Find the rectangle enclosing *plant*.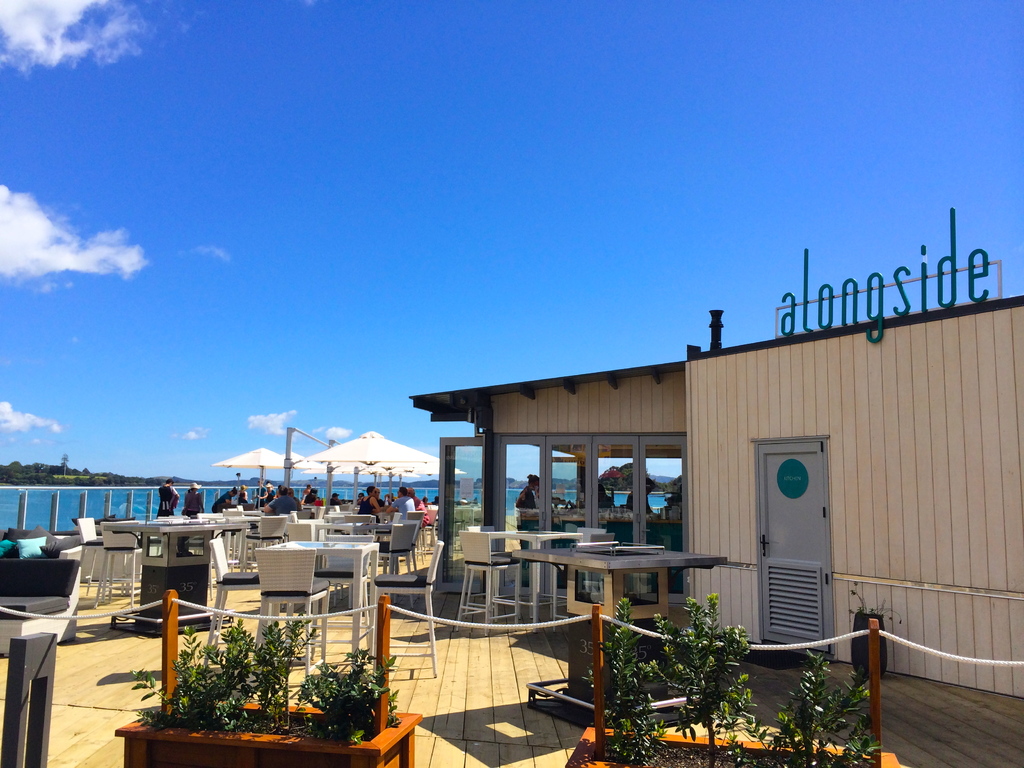
left=120, top=605, right=406, bottom=743.
